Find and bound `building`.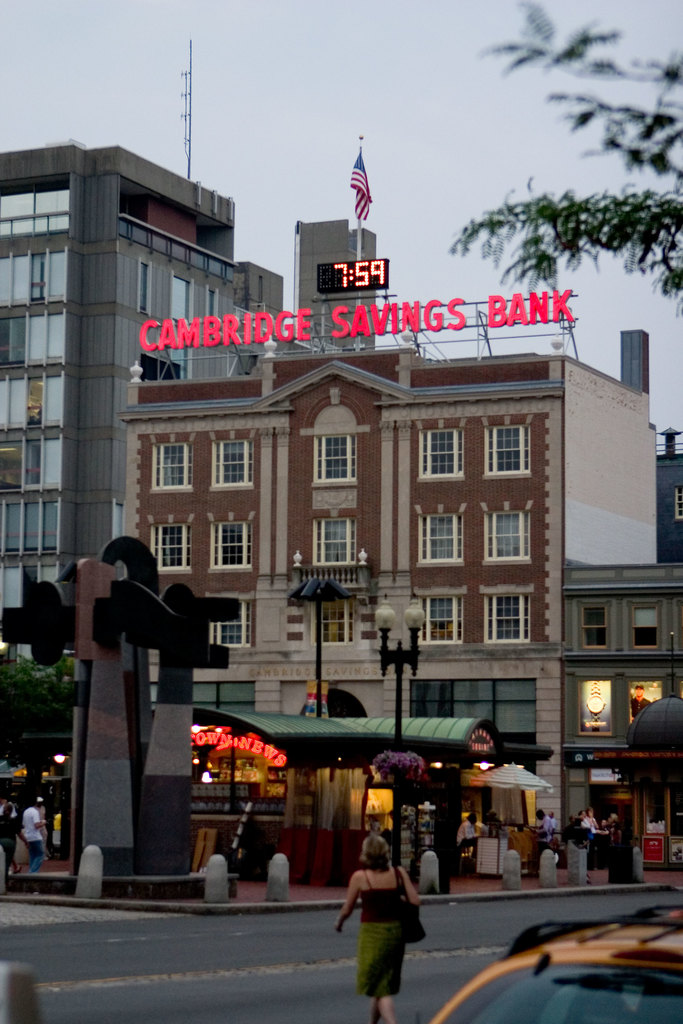
Bound: (left=293, top=218, right=376, bottom=344).
